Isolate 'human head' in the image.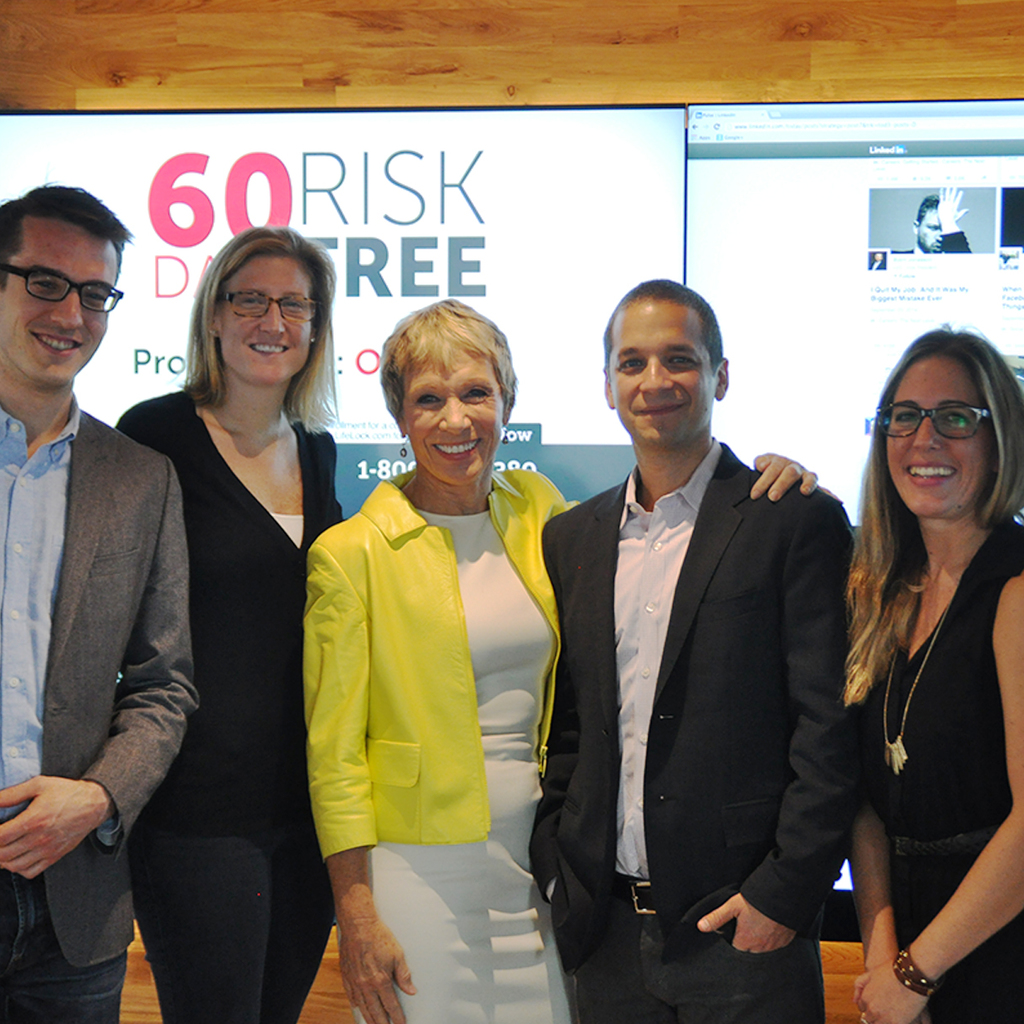
Isolated region: [195, 222, 337, 388].
